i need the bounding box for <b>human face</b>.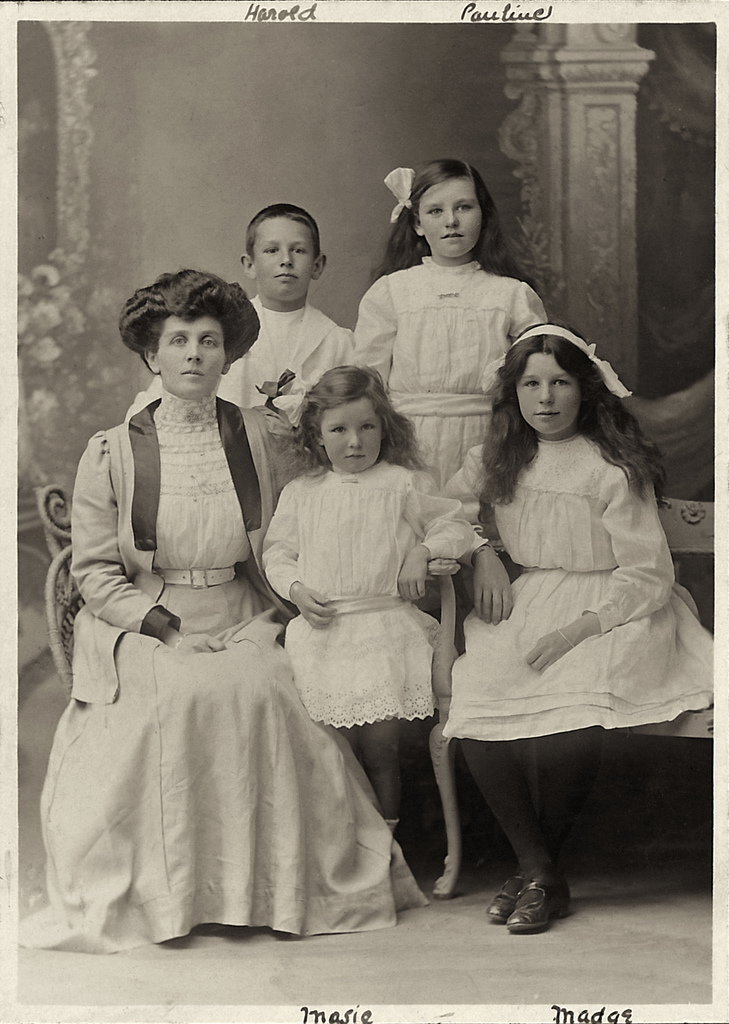
Here it is: [left=422, top=179, right=485, bottom=266].
